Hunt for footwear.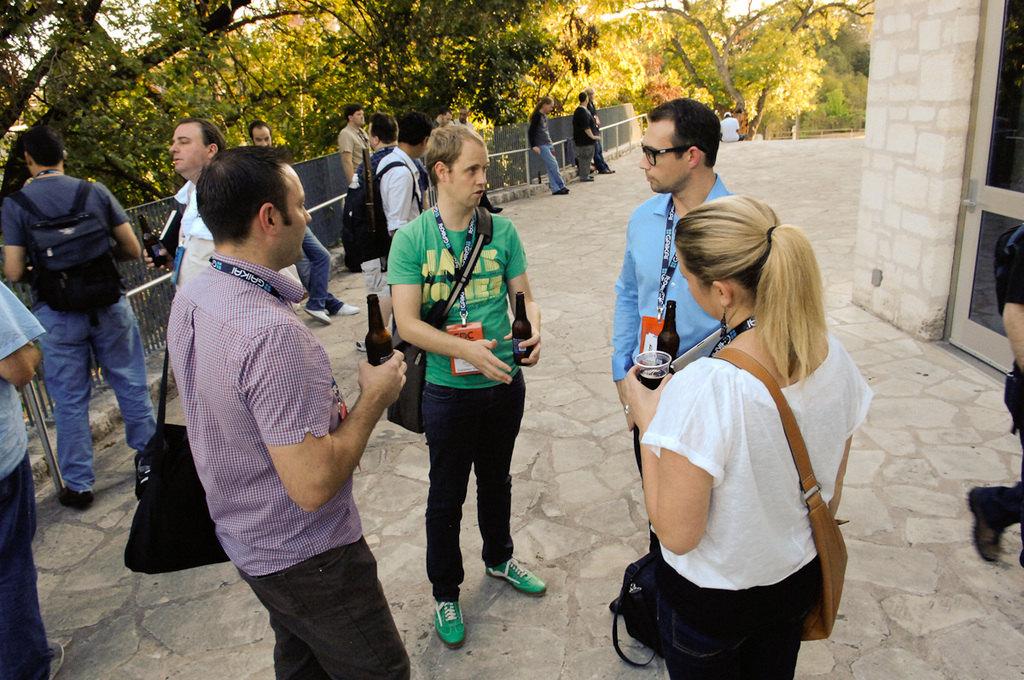
Hunted down at 426,584,478,661.
